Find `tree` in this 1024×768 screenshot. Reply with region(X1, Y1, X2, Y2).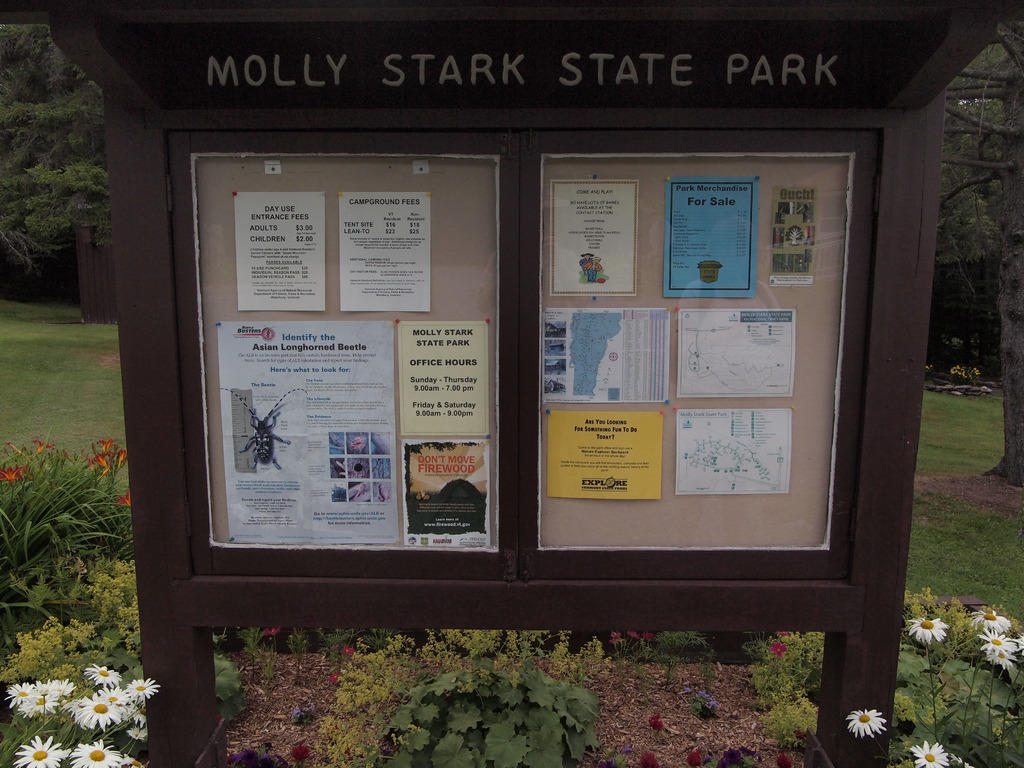
region(931, 8, 1023, 496).
